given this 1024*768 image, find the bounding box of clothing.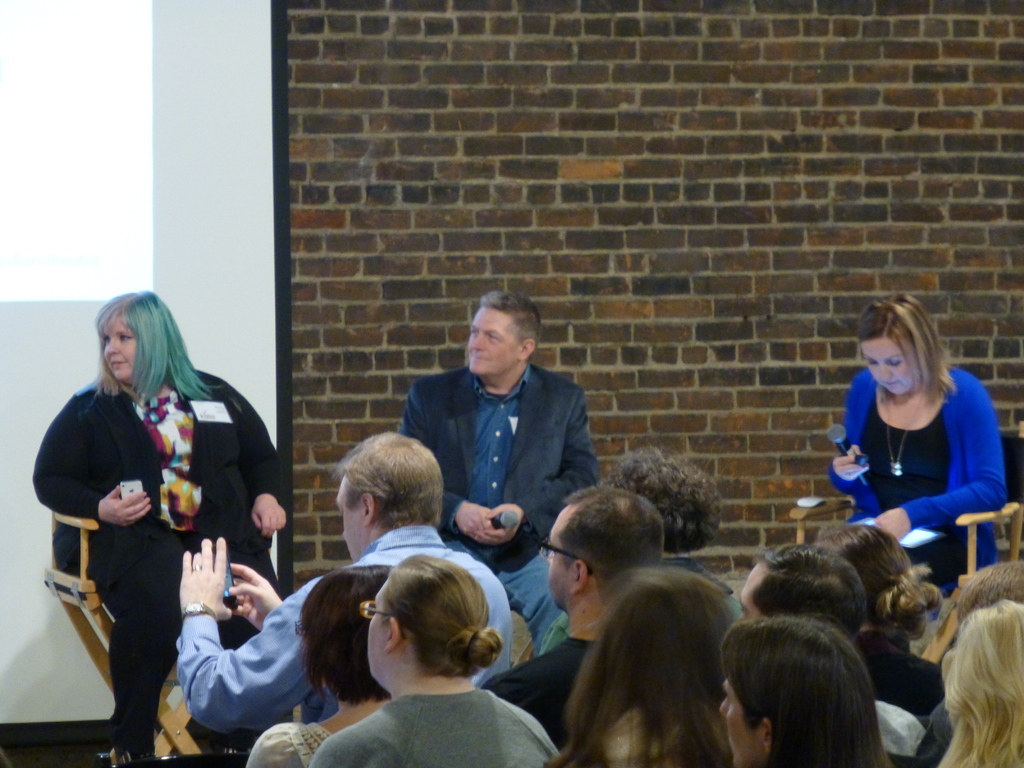
pyautogui.locateOnScreen(524, 703, 730, 767).
